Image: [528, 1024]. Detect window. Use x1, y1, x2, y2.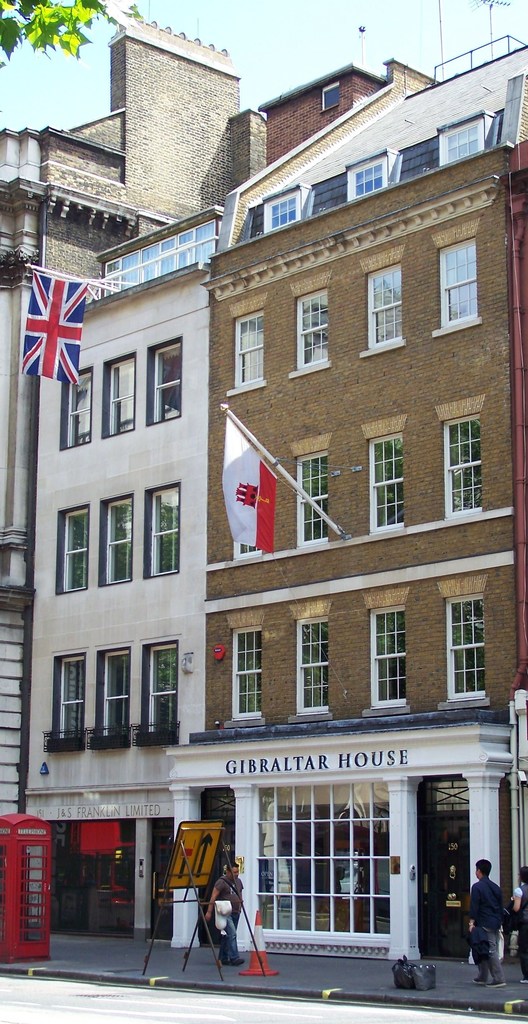
53, 502, 95, 586.
